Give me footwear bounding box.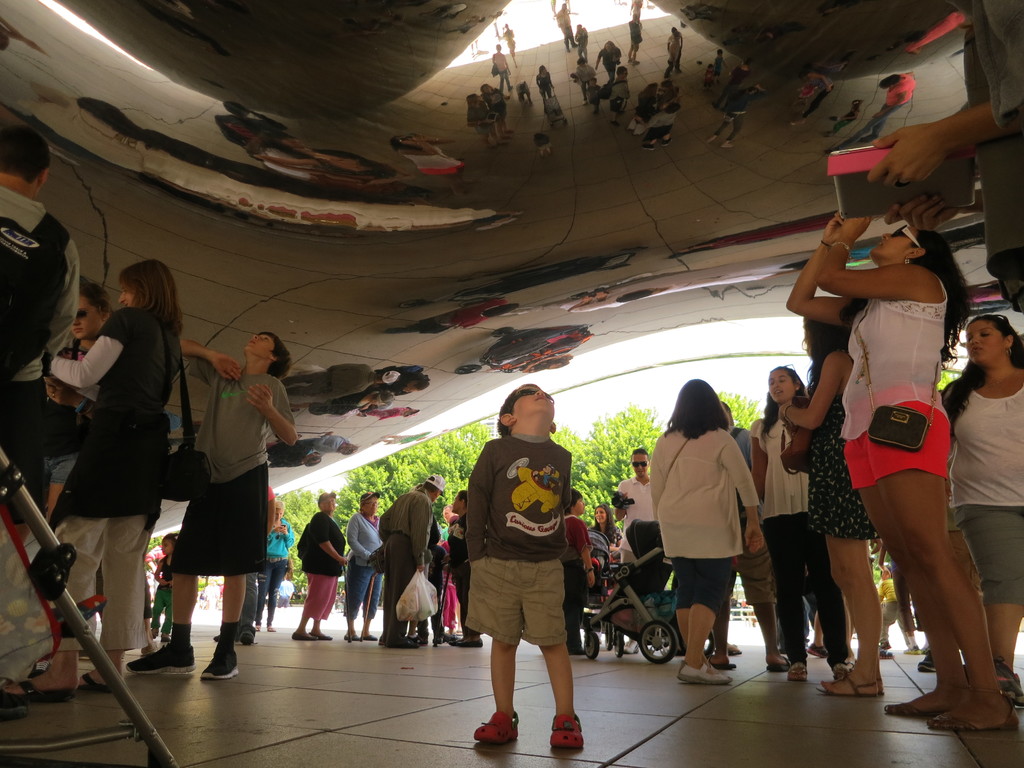
BBox(127, 641, 200, 678).
